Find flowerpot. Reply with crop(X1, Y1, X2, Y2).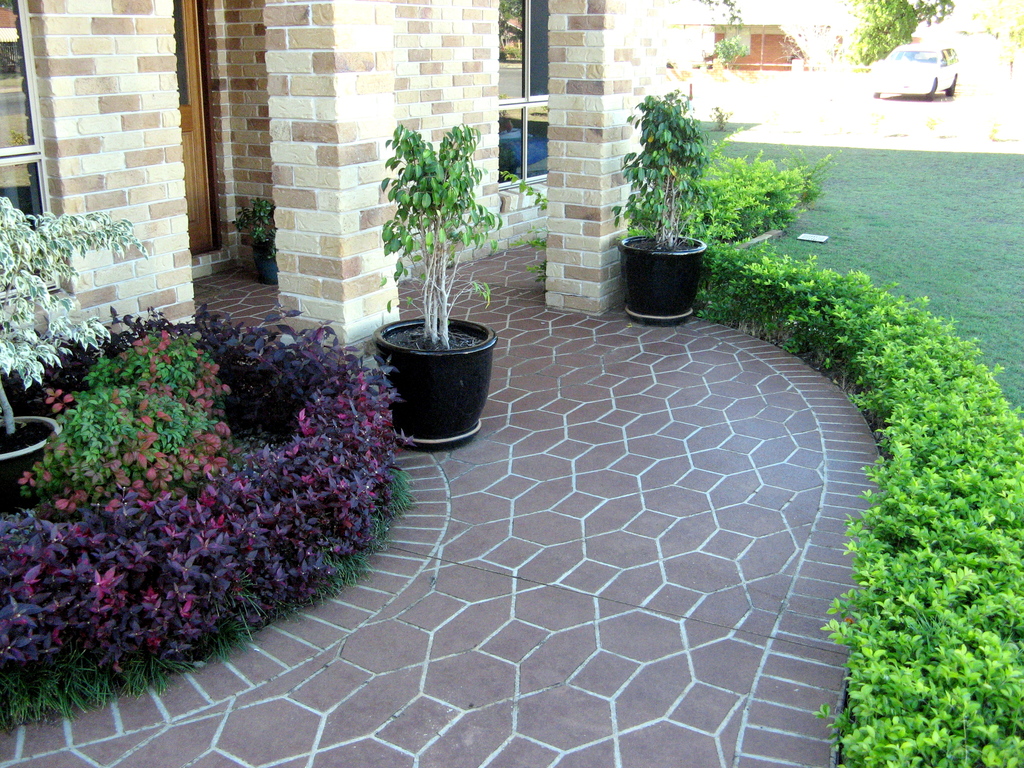
crop(376, 320, 498, 437).
